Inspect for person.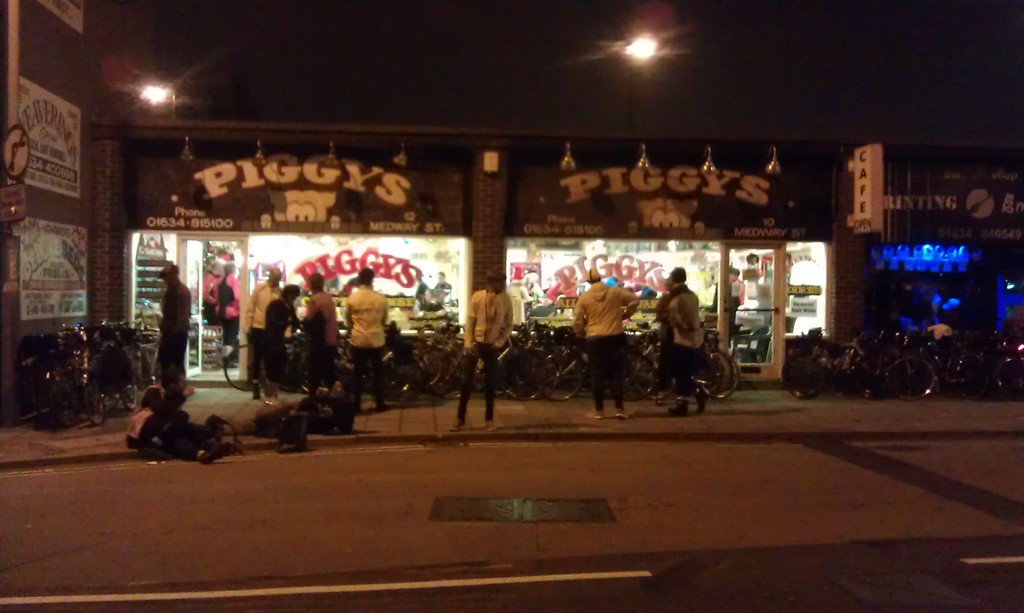
Inspection: <region>195, 253, 244, 359</region>.
